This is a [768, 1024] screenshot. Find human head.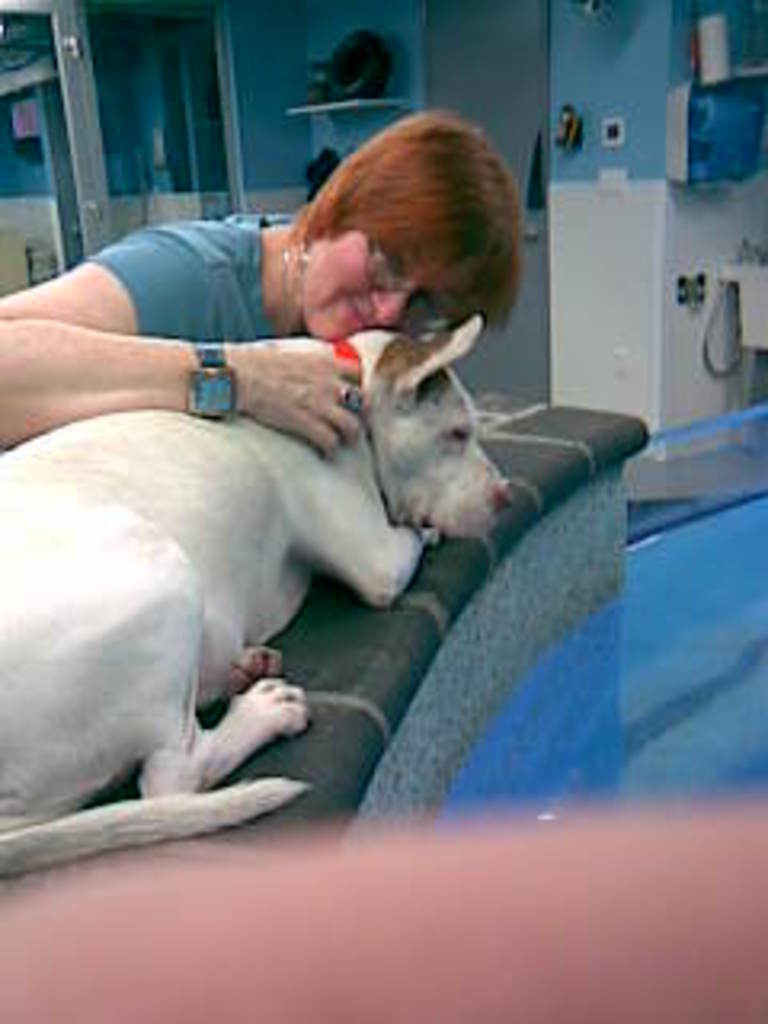
Bounding box: box(259, 102, 538, 378).
